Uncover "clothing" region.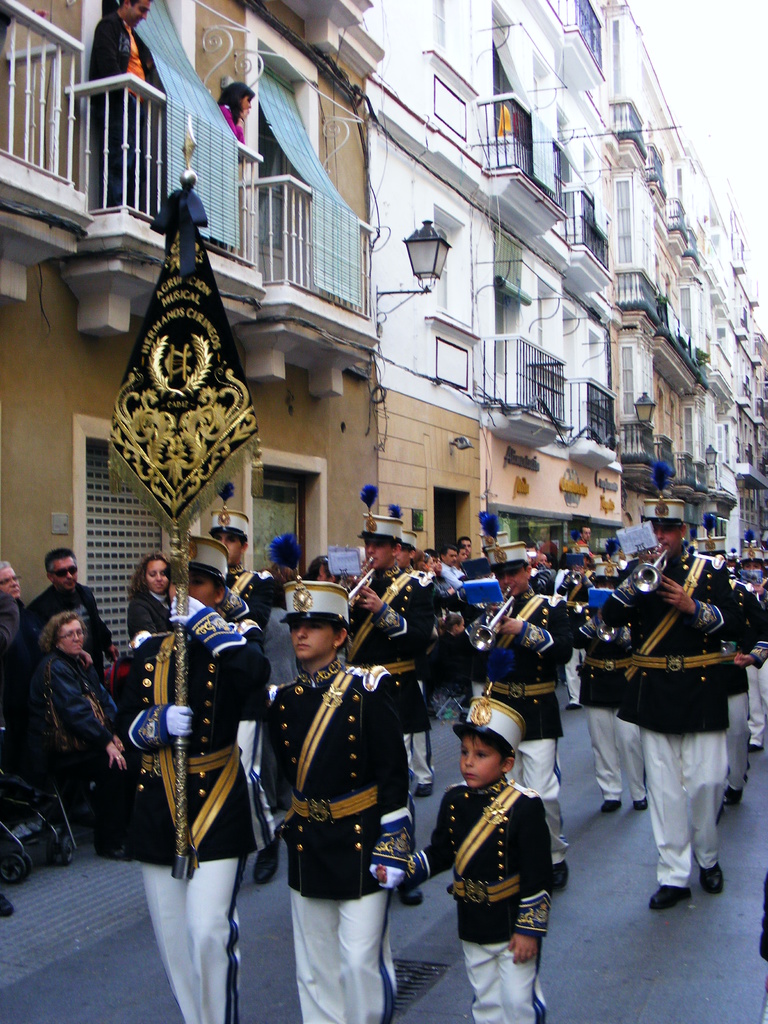
Uncovered: (632,603,755,920).
